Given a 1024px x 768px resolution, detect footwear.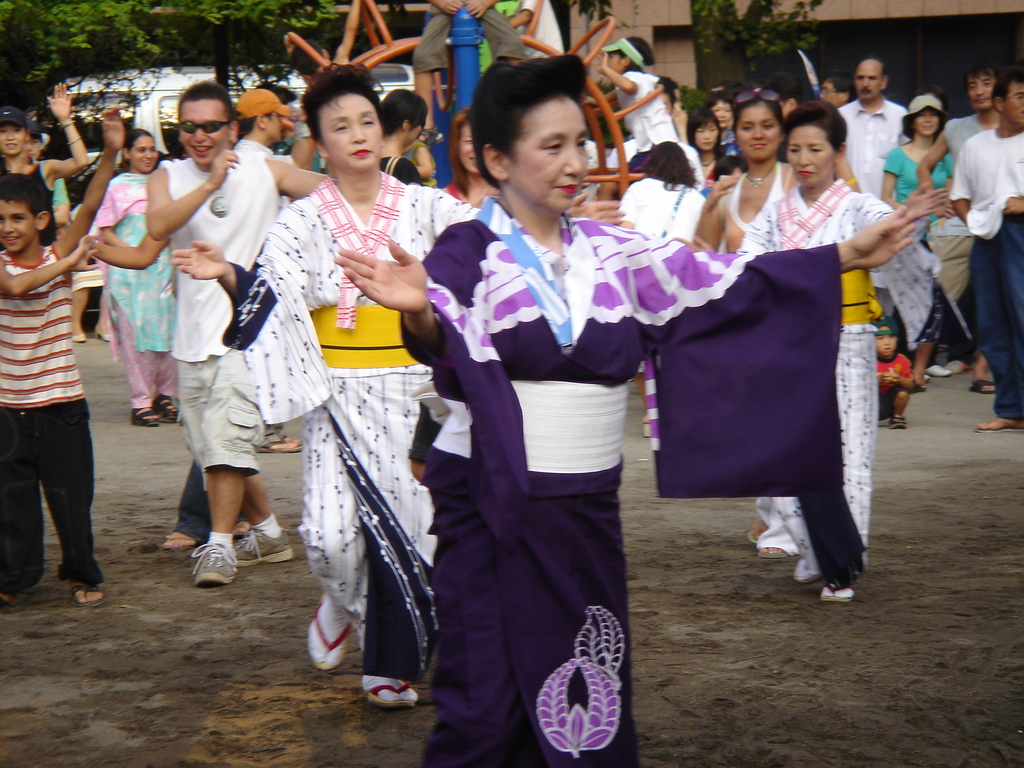
<region>966, 380, 1004, 393</region>.
